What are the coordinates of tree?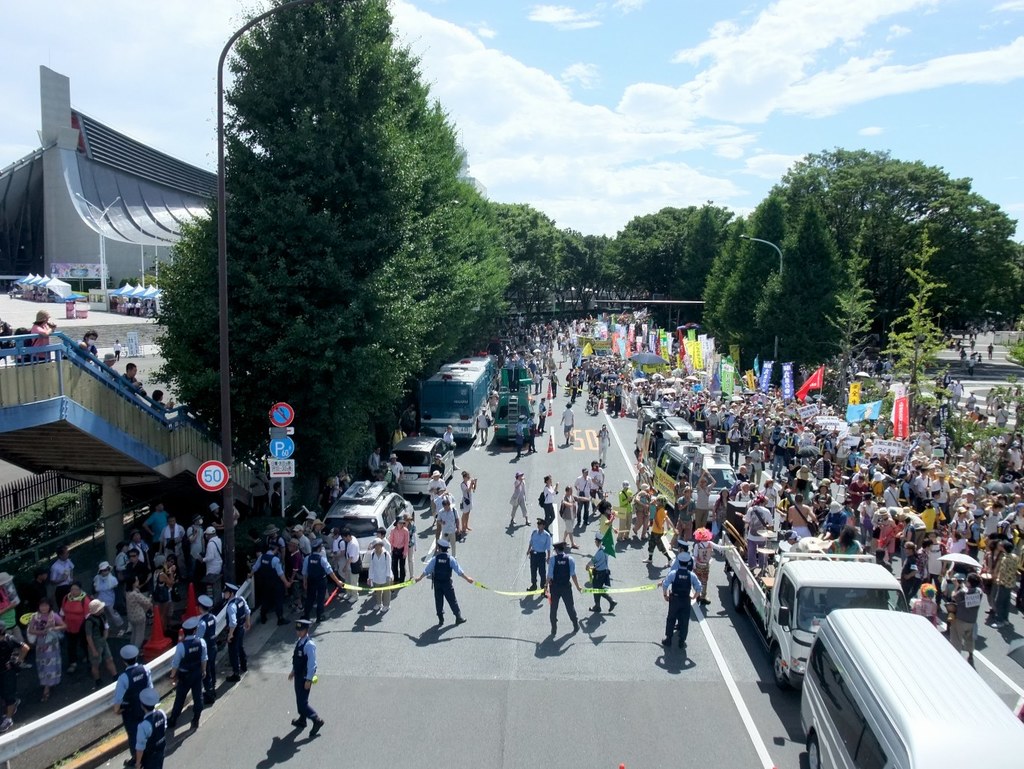
BBox(997, 326, 1023, 477).
